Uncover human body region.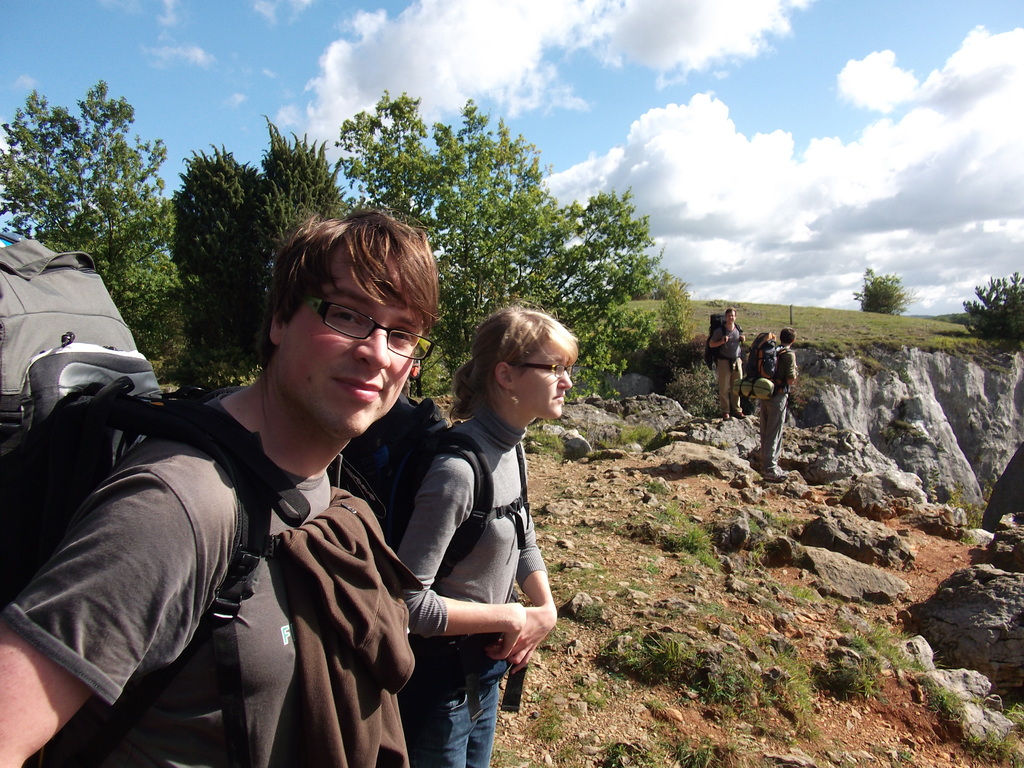
Uncovered: 708:310:745:415.
